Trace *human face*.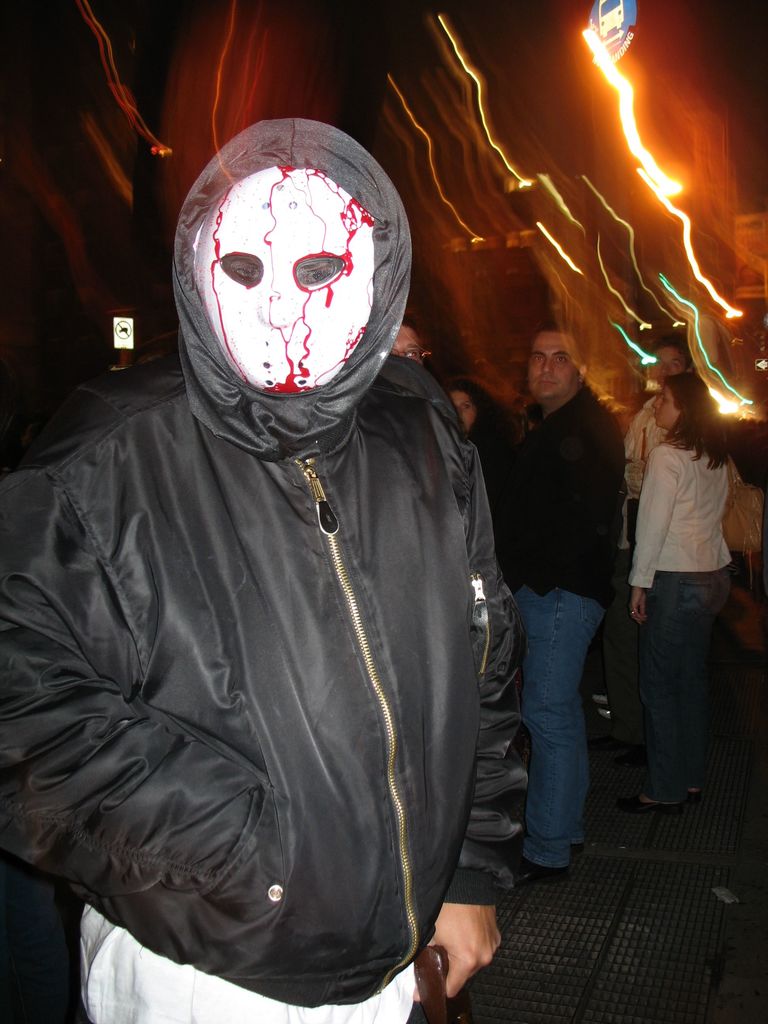
Traced to bbox=[397, 326, 419, 364].
